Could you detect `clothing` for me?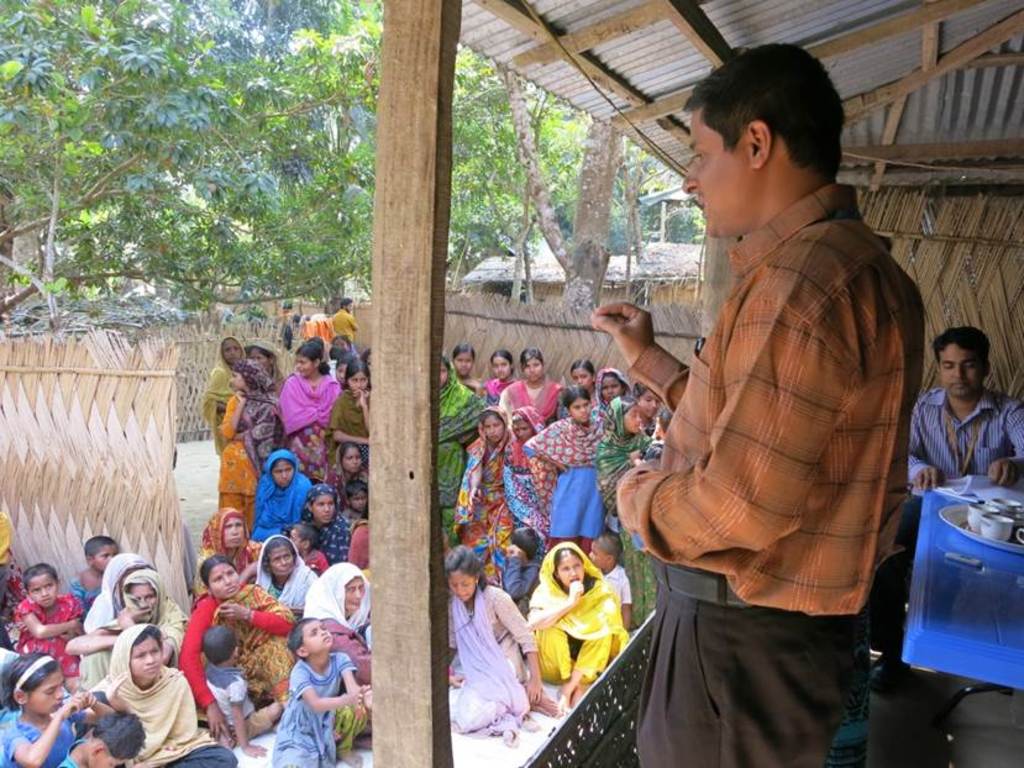
Detection result: (left=73, top=569, right=189, bottom=693).
